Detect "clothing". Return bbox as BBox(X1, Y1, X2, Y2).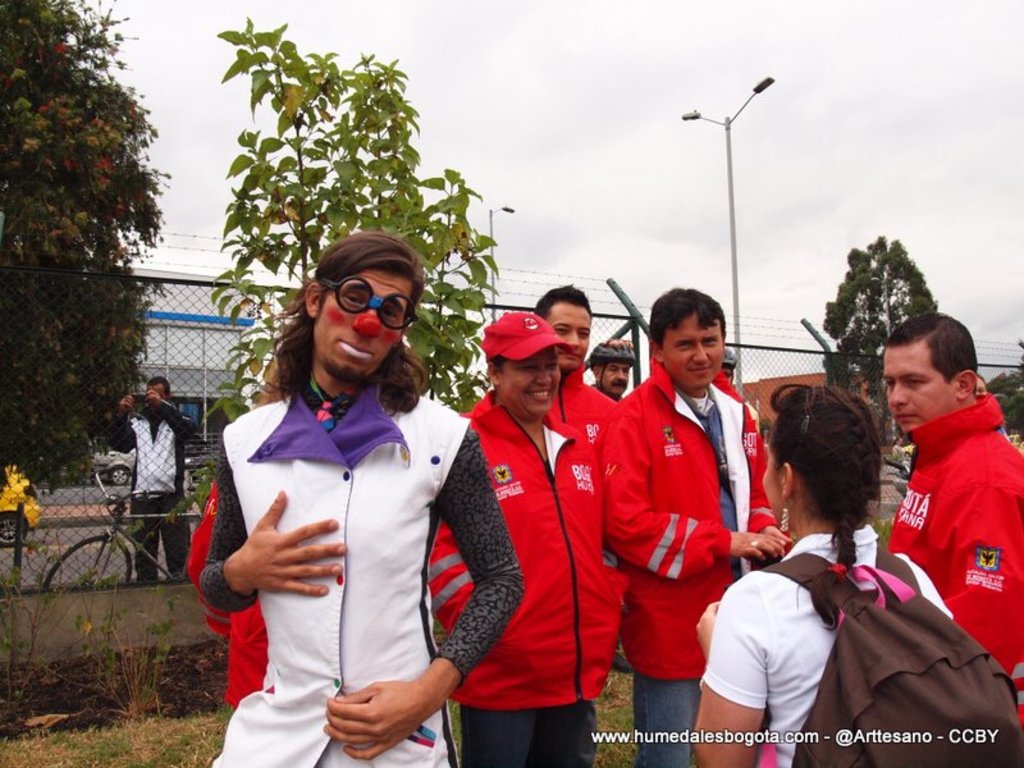
BBox(541, 364, 608, 436).
